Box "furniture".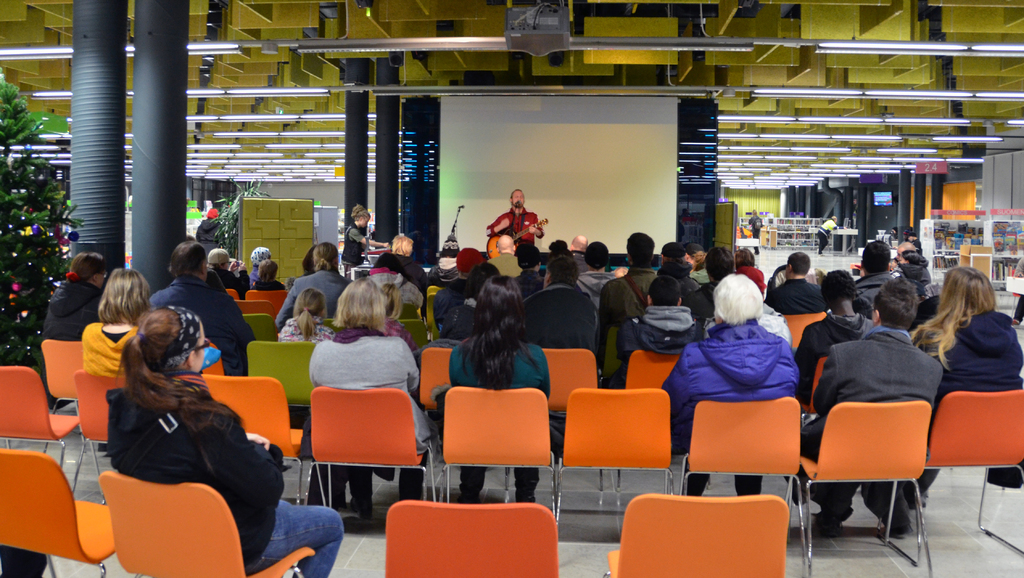
BBox(0, 449, 118, 577).
